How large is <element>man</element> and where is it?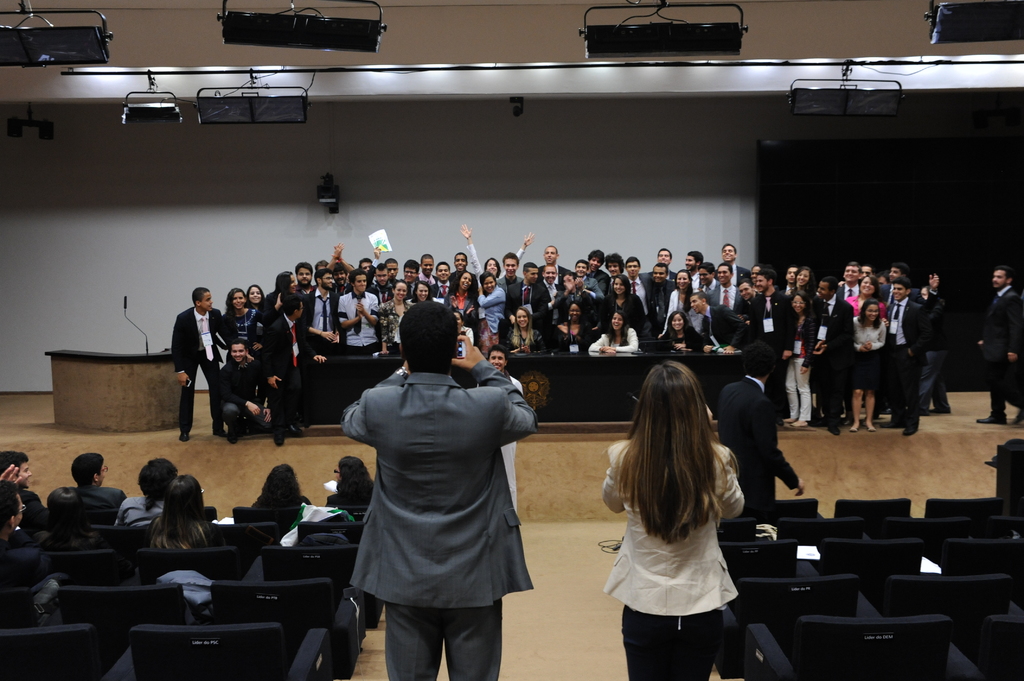
Bounding box: pyautogui.locateOnScreen(0, 483, 47, 589).
